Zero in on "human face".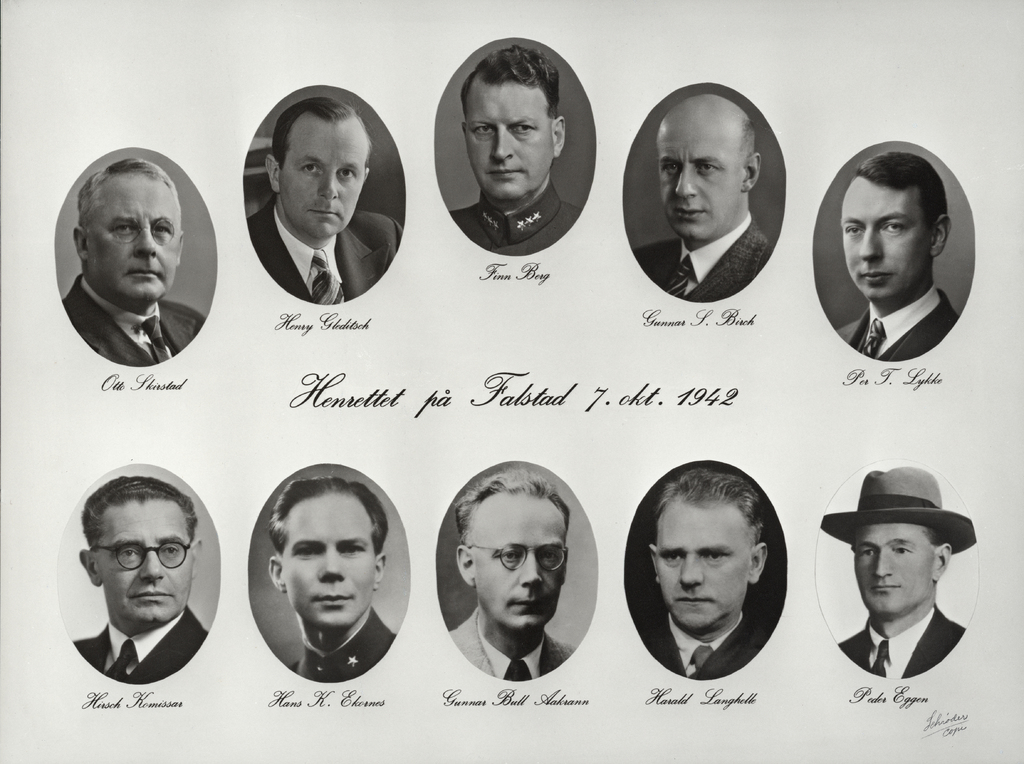
Zeroed in: box(840, 183, 934, 303).
